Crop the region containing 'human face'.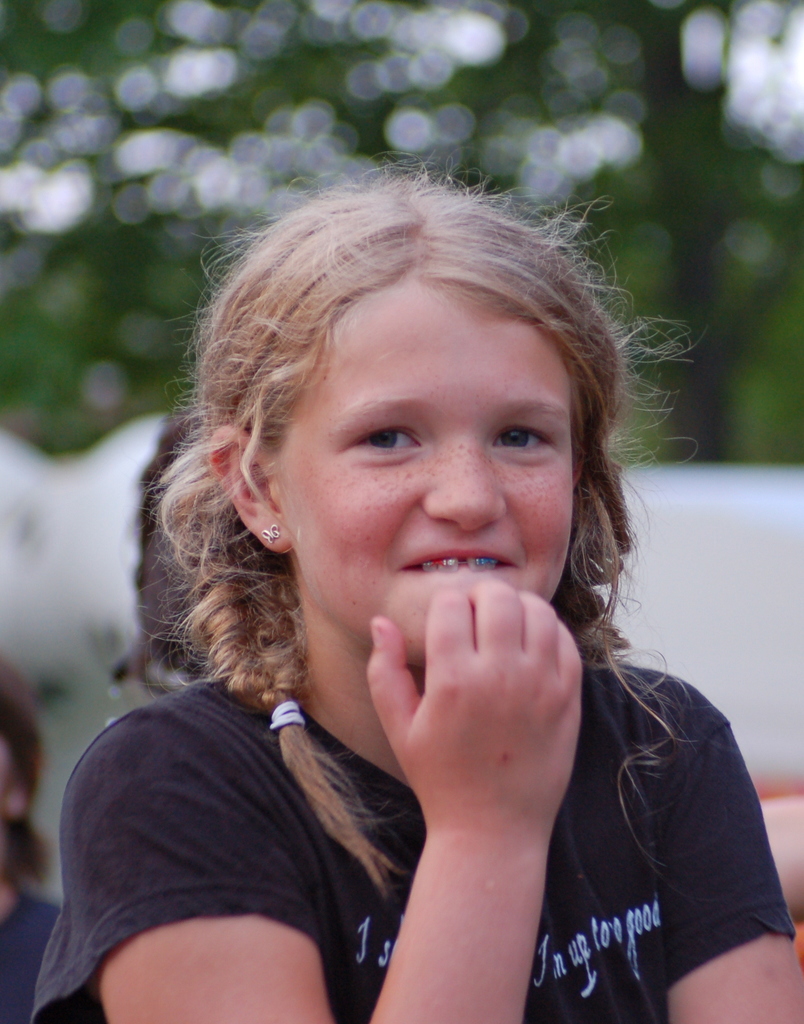
Crop region: box(274, 271, 586, 662).
